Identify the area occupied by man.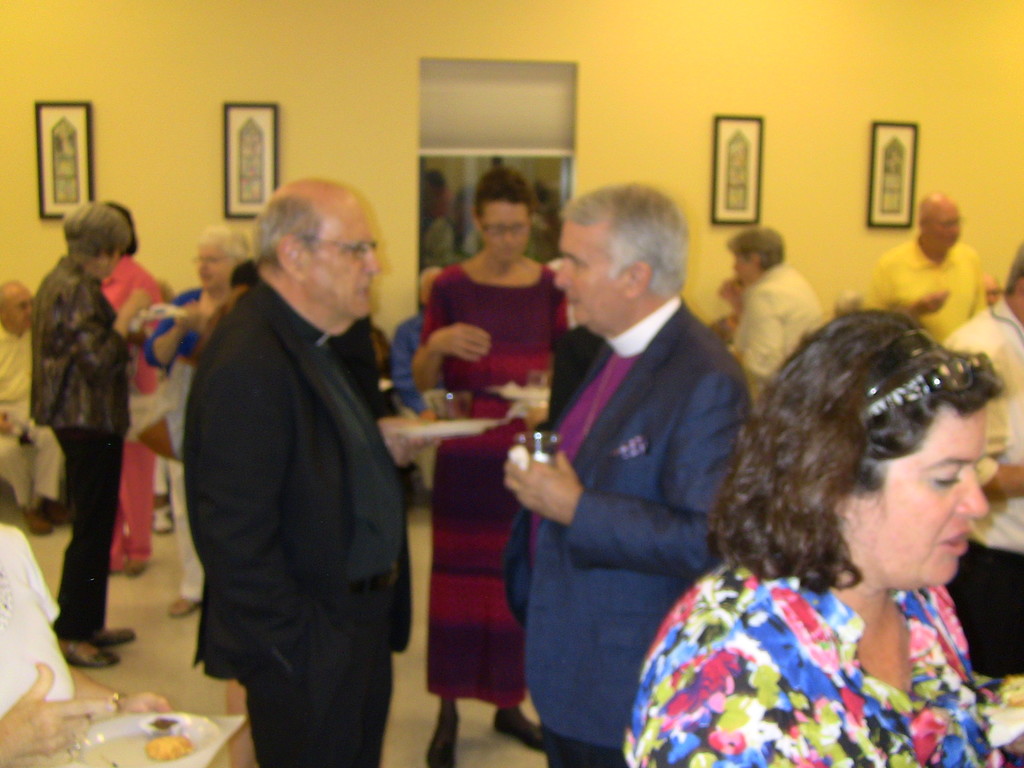
Area: 870 193 993 341.
